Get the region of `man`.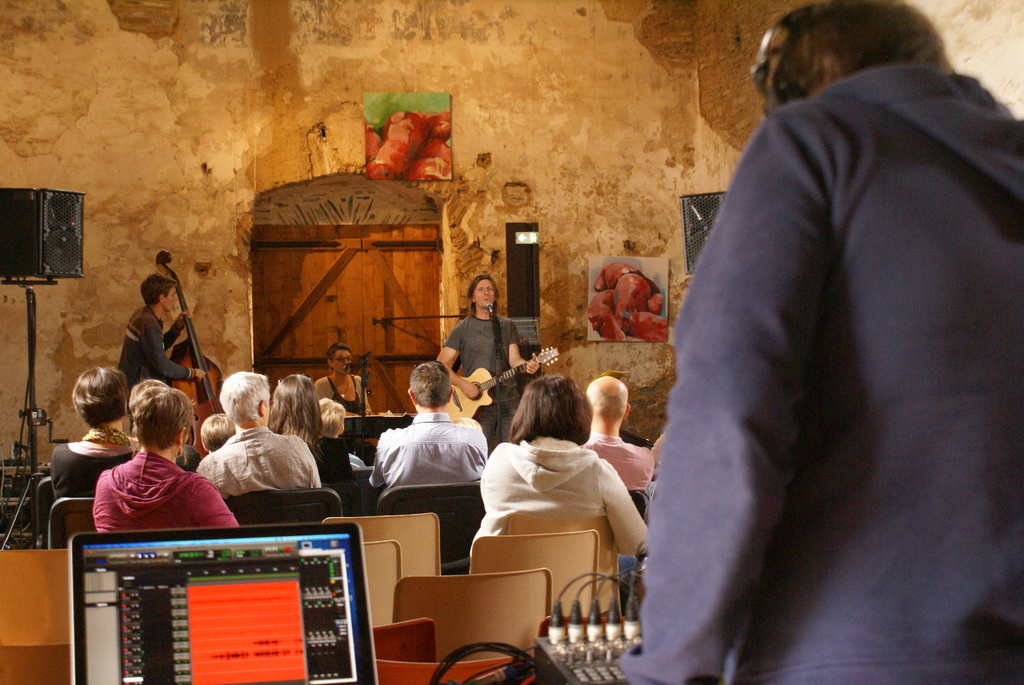
l=120, t=271, r=194, b=410.
